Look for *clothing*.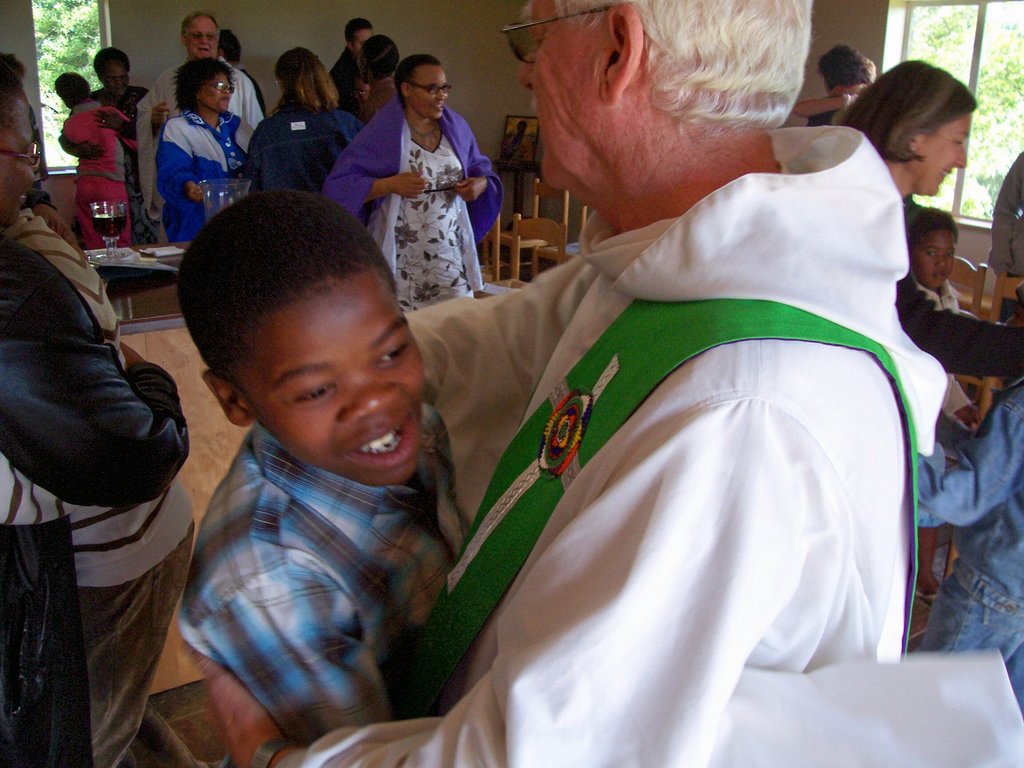
Found: 222, 92, 943, 746.
